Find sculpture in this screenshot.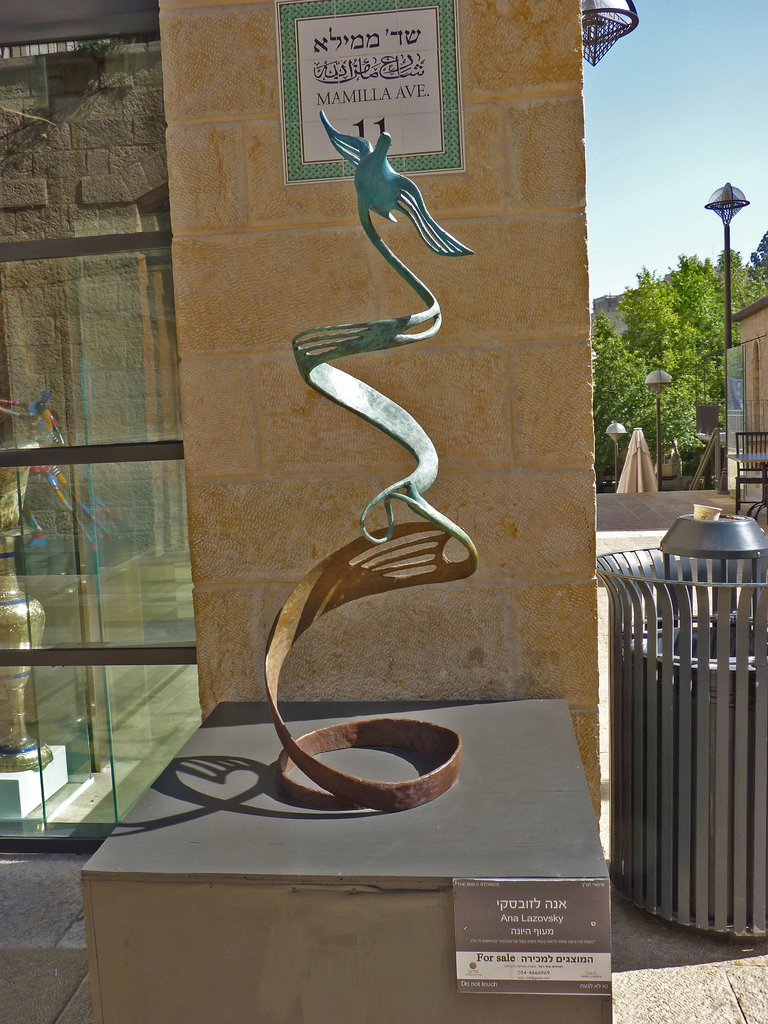
The bounding box for sculpture is l=232, t=111, r=567, b=829.
